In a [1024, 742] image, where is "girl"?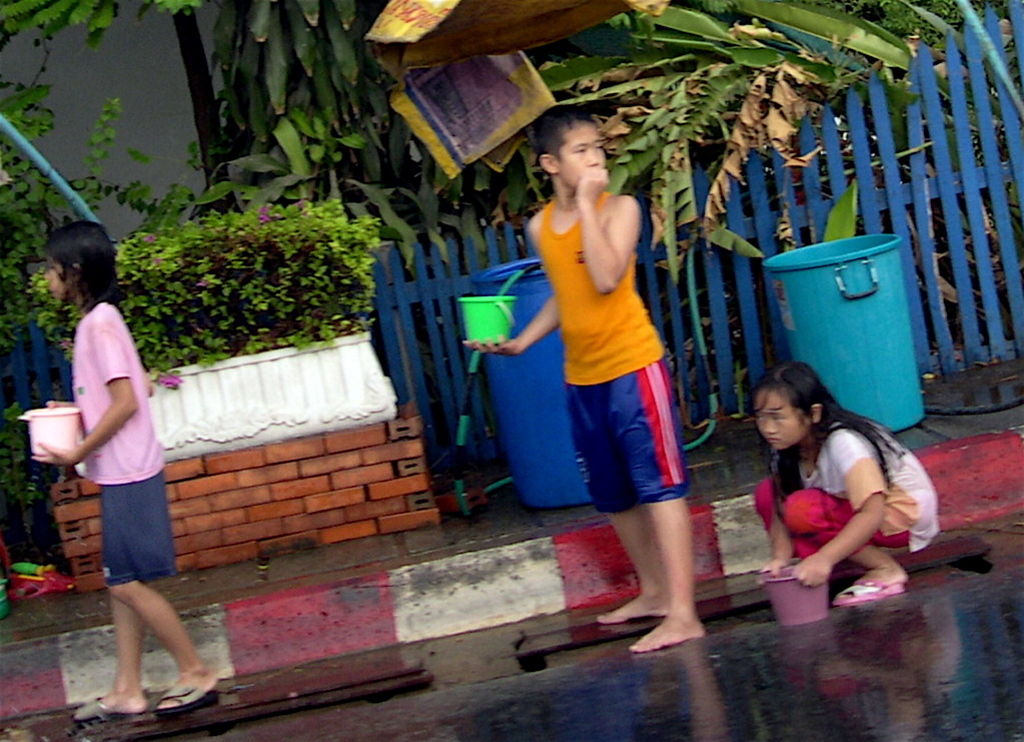
BBox(756, 361, 941, 596).
